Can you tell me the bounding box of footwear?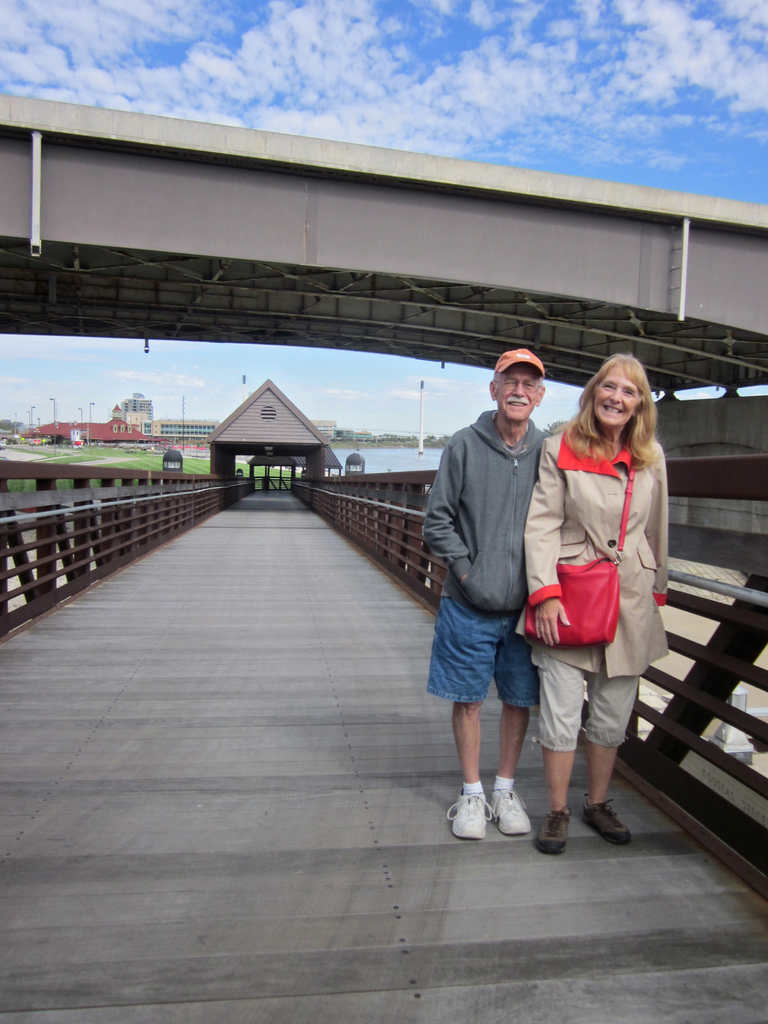
580:790:632:846.
